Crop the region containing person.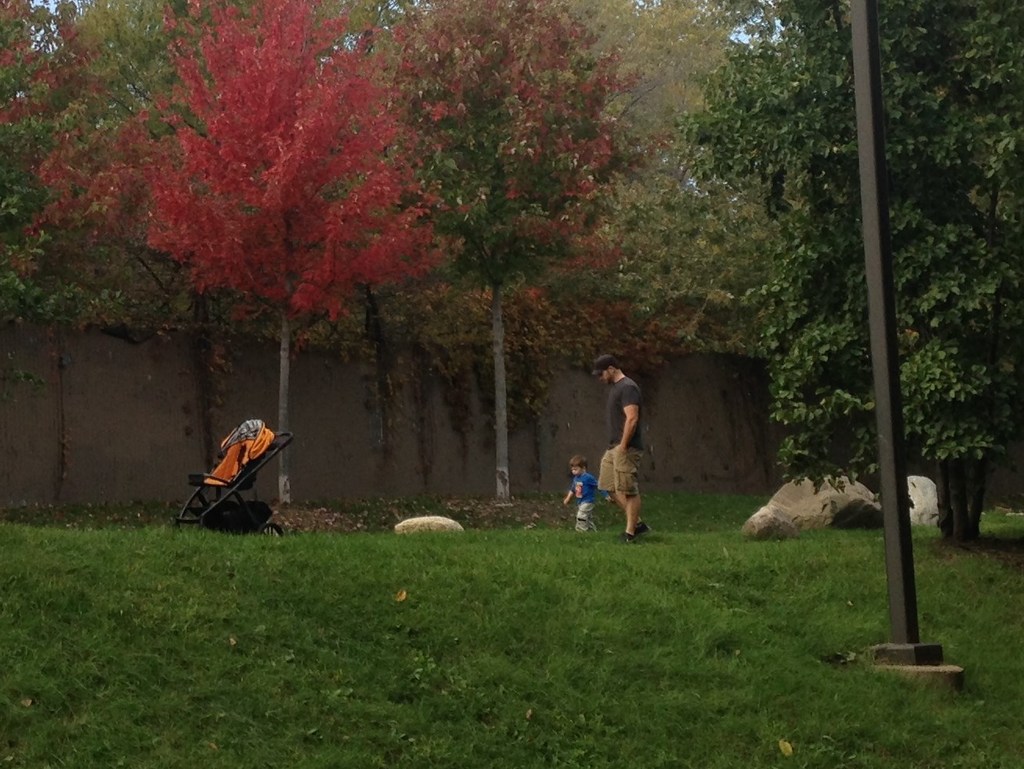
Crop region: rect(557, 450, 611, 534).
